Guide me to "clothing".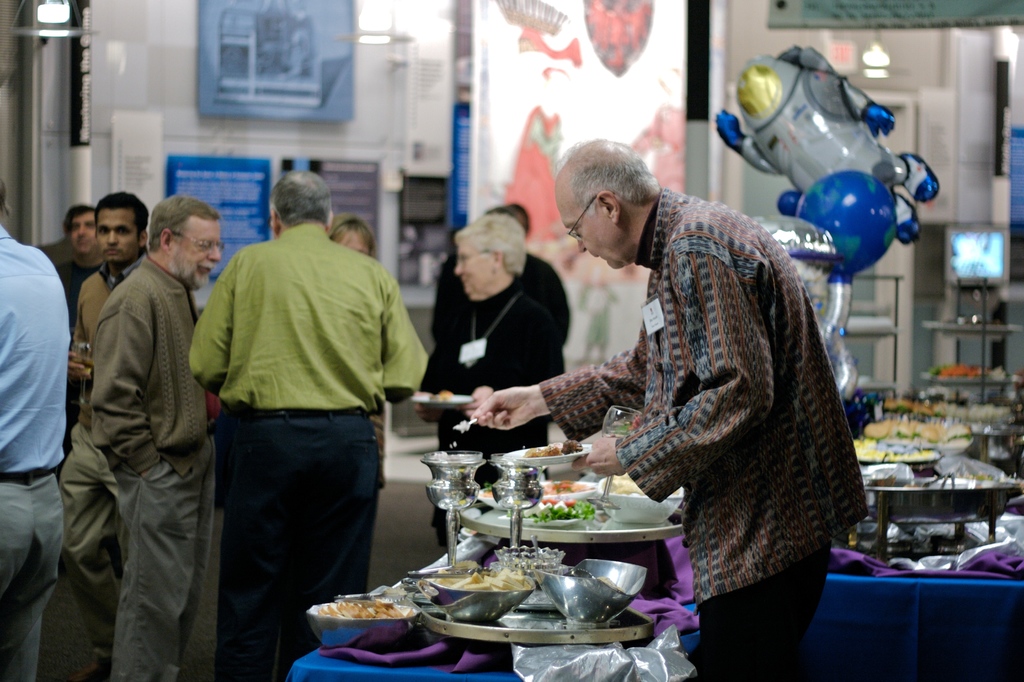
Guidance: (103, 471, 208, 681).
